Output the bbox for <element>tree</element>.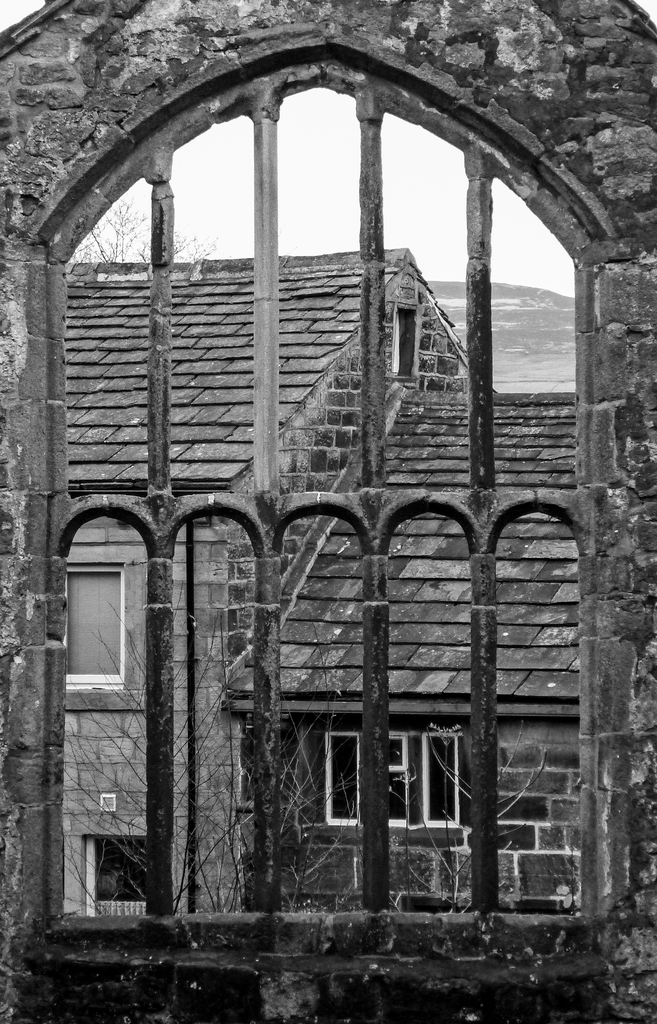
left=58, top=579, right=358, bottom=923.
